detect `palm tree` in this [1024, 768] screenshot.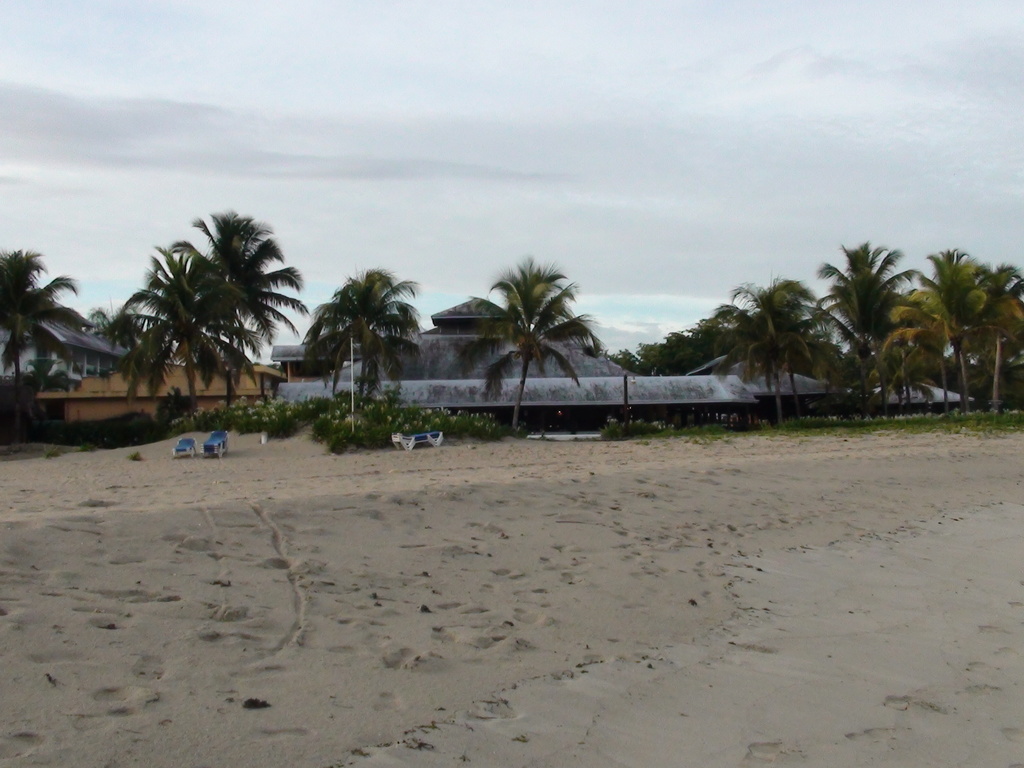
Detection: {"left": 301, "top": 276, "right": 409, "bottom": 419}.
